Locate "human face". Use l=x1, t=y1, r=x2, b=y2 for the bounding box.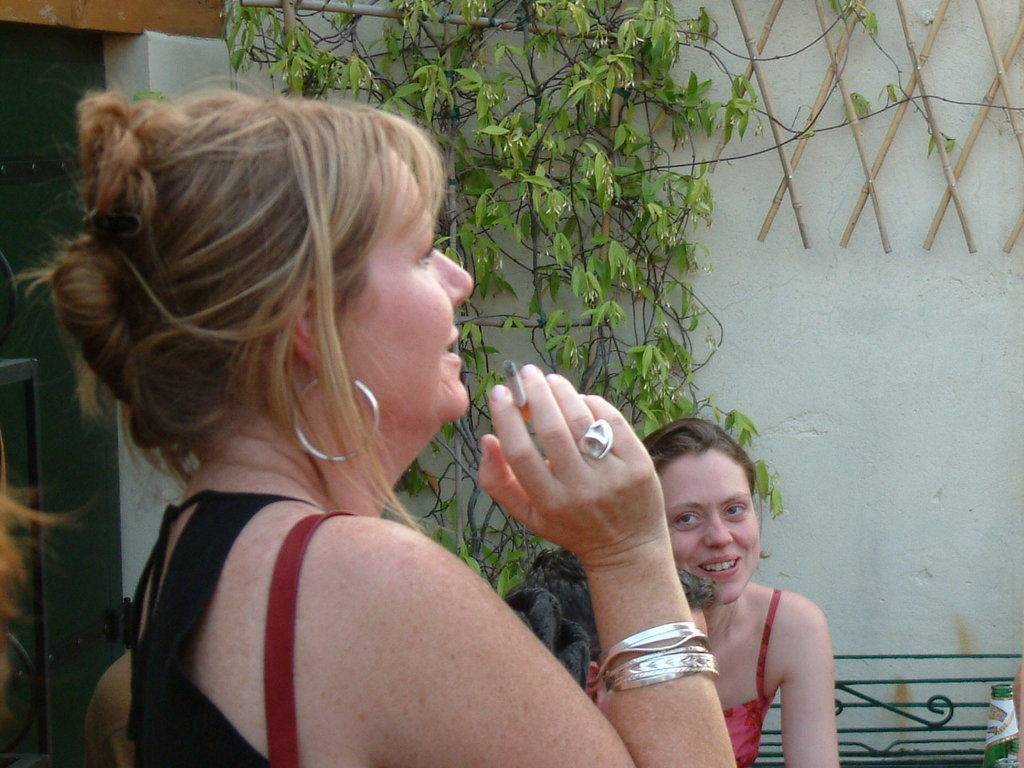
l=338, t=148, r=473, b=414.
